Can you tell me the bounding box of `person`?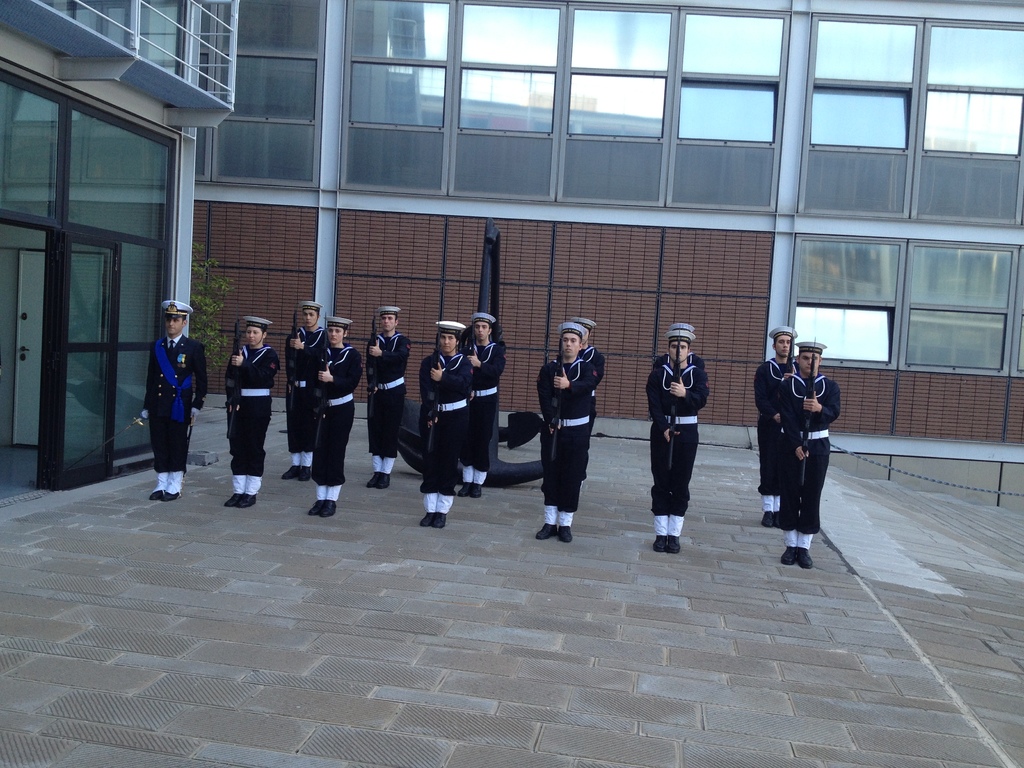
Rect(136, 299, 209, 505).
